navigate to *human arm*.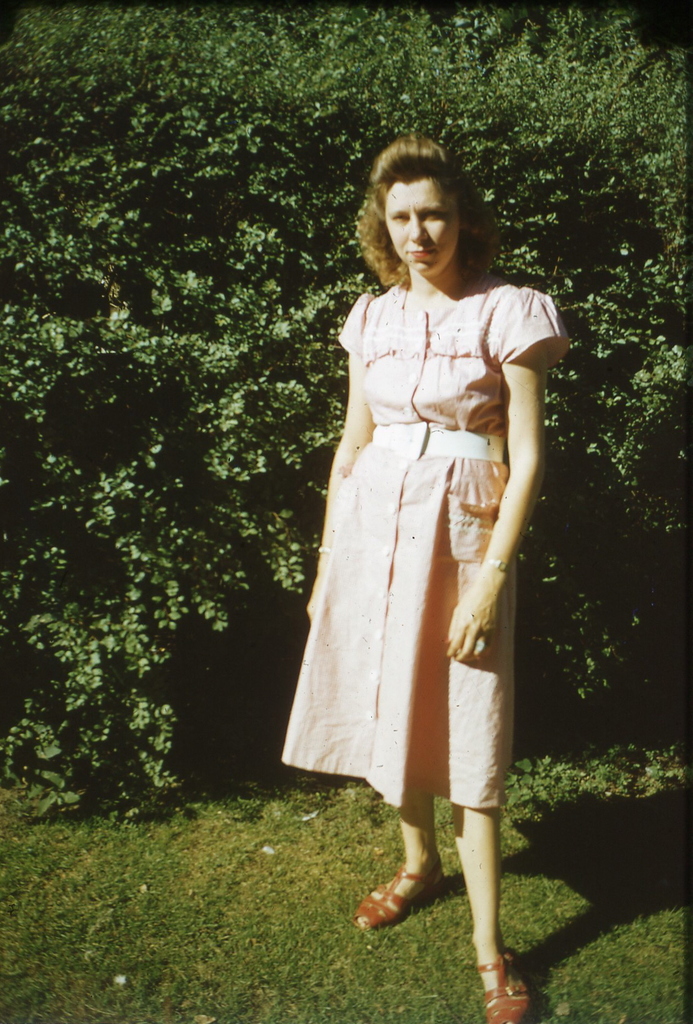
Navigation target: region(291, 331, 381, 620).
